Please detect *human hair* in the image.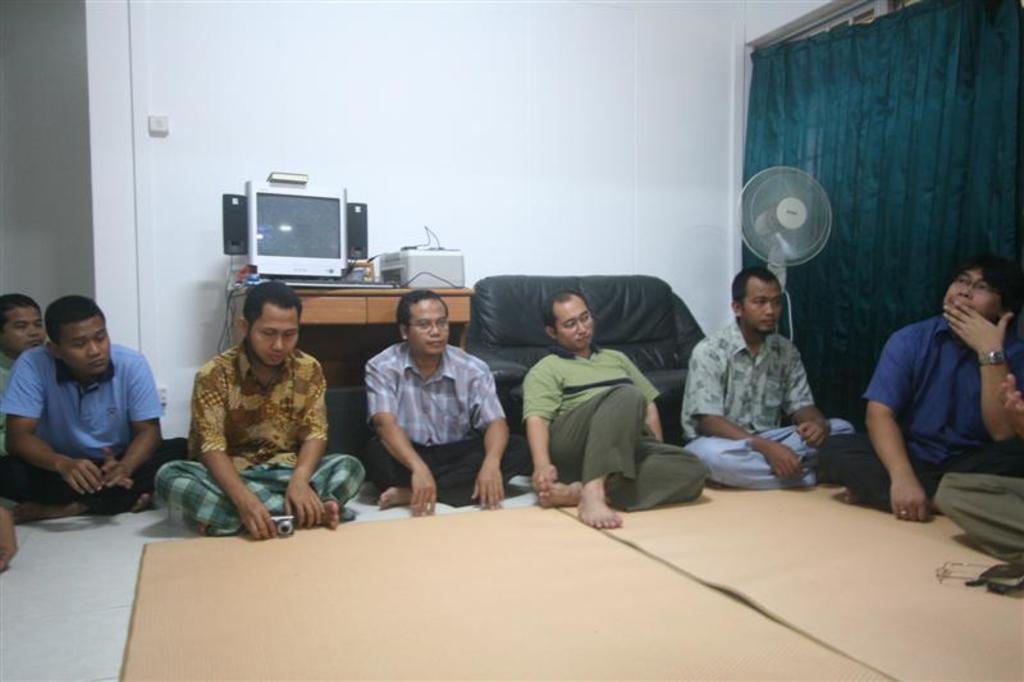
crop(42, 293, 108, 344).
